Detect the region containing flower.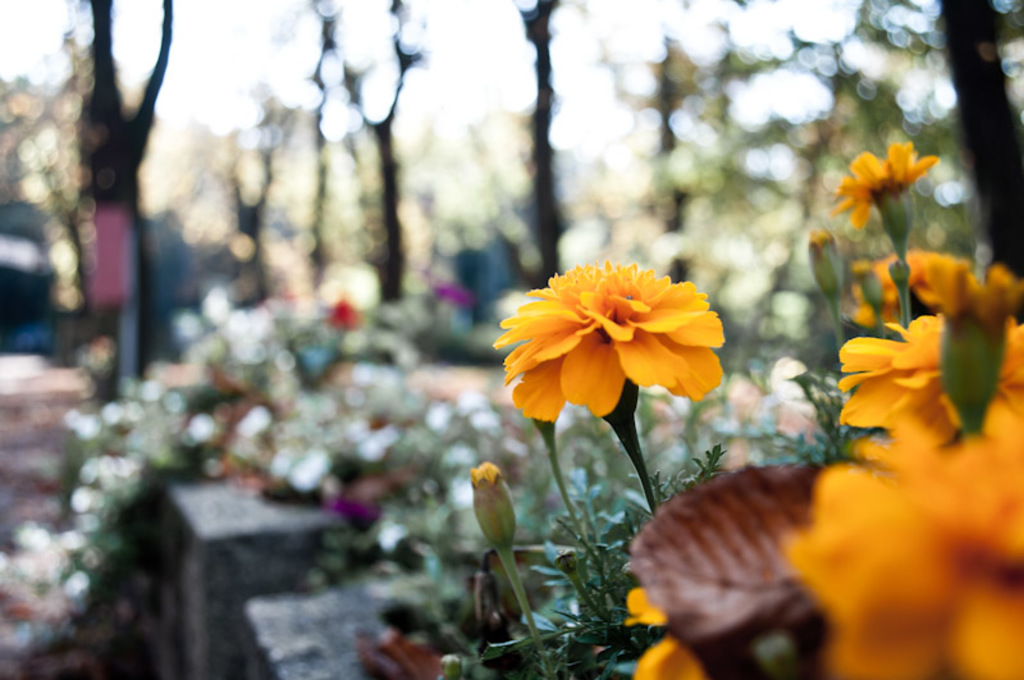
(826,145,945,228).
